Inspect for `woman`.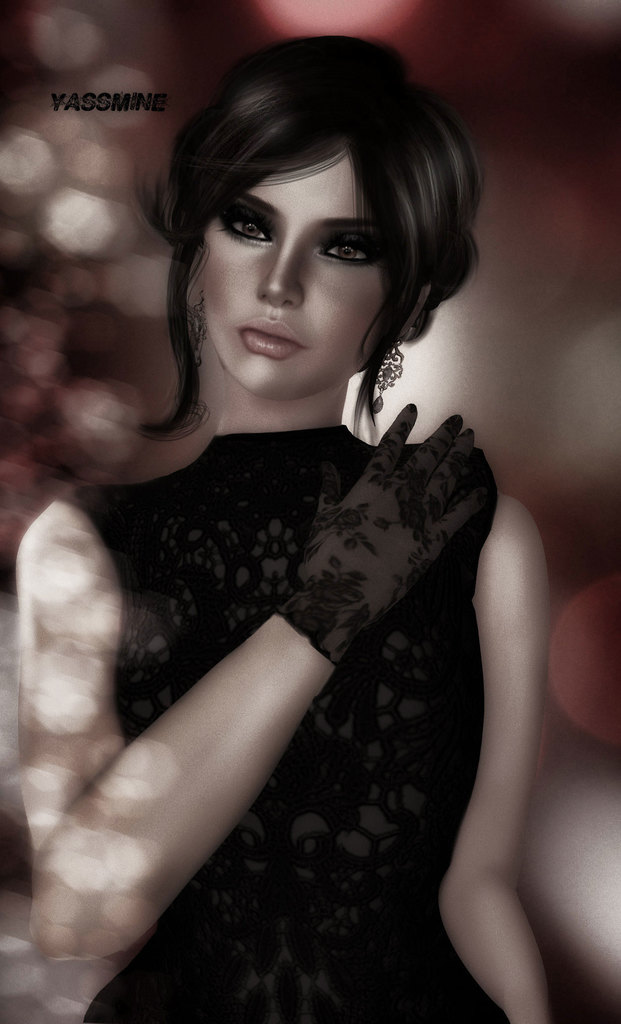
Inspection: l=0, t=0, r=563, b=1023.
